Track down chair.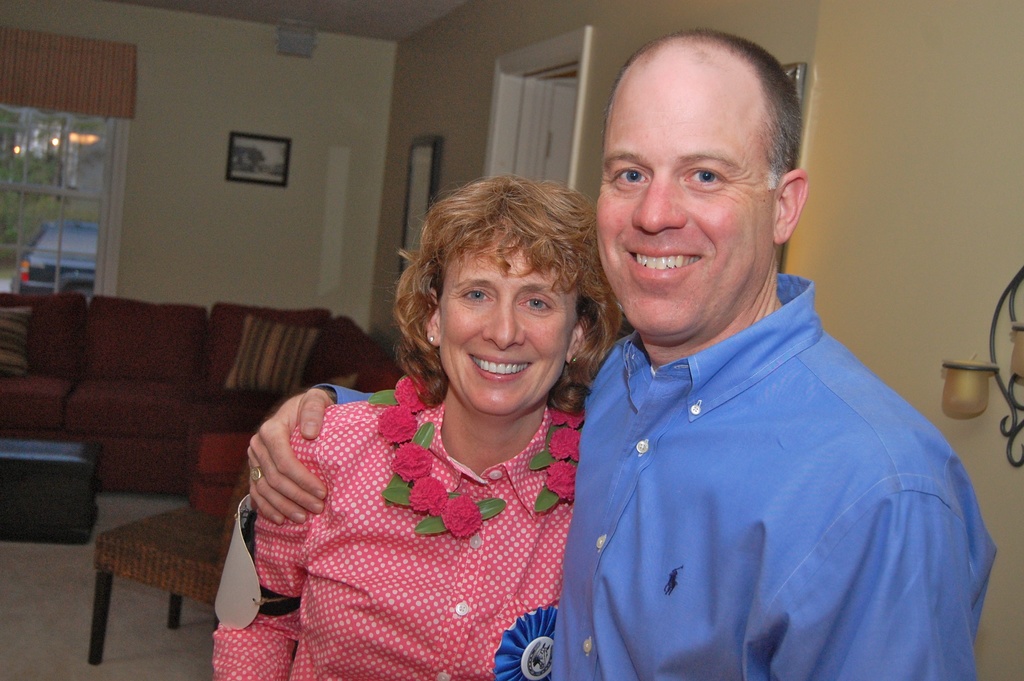
Tracked to detection(92, 463, 252, 662).
